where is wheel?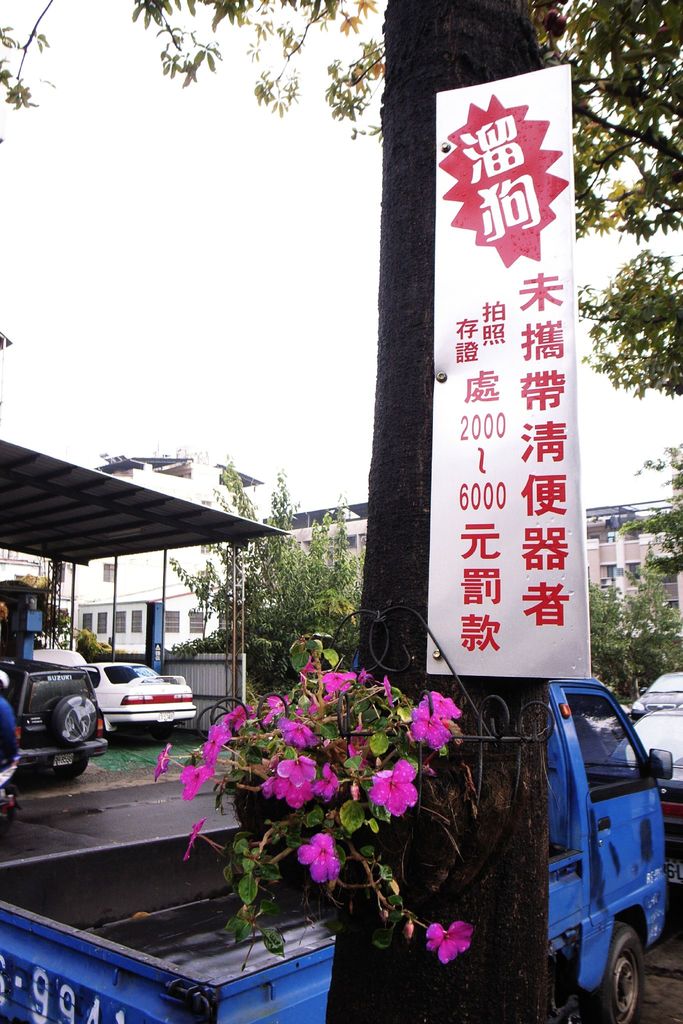
<bbox>52, 698, 99, 746</bbox>.
